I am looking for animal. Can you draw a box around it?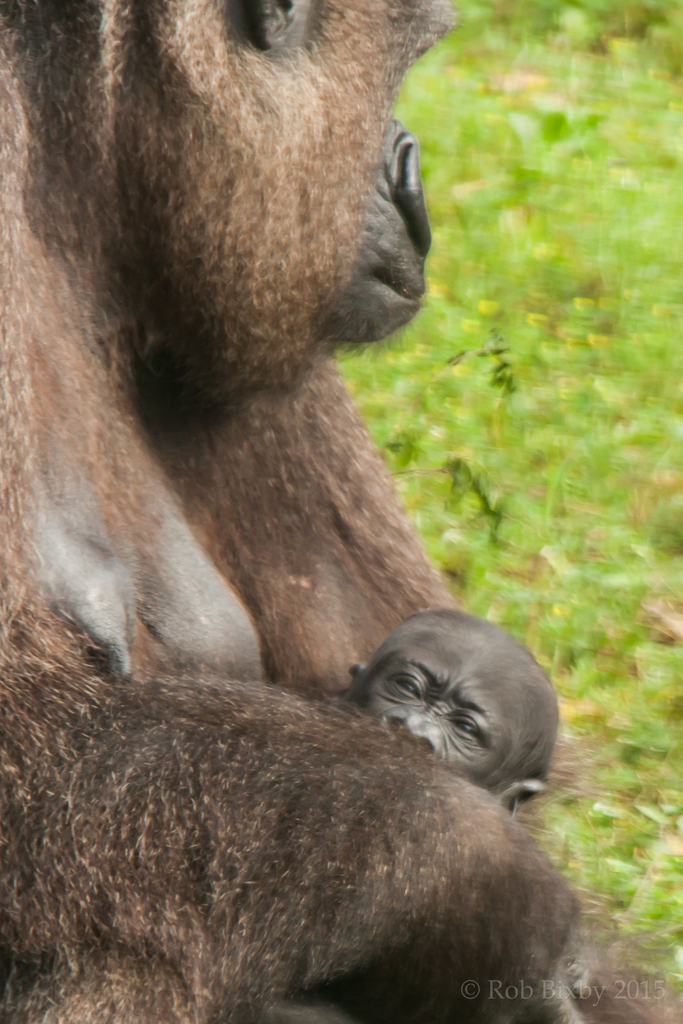
Sure, the bounding box is <box>330,601,563,817</box>.
